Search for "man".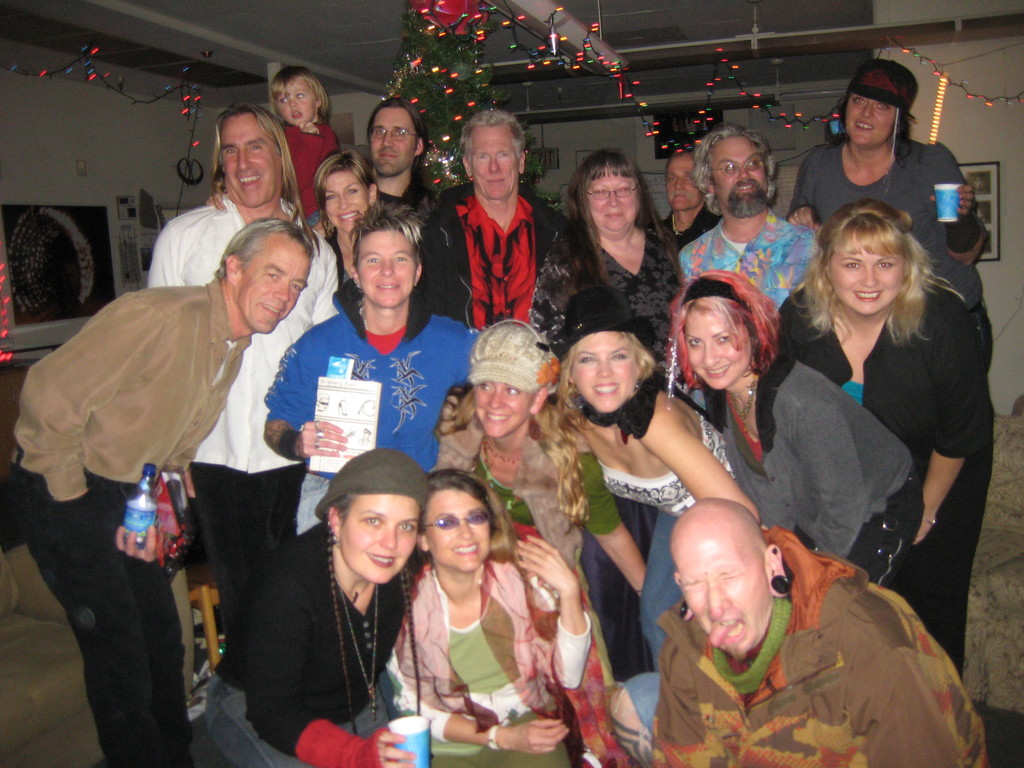
Found at (364, 98, 449, 209).
